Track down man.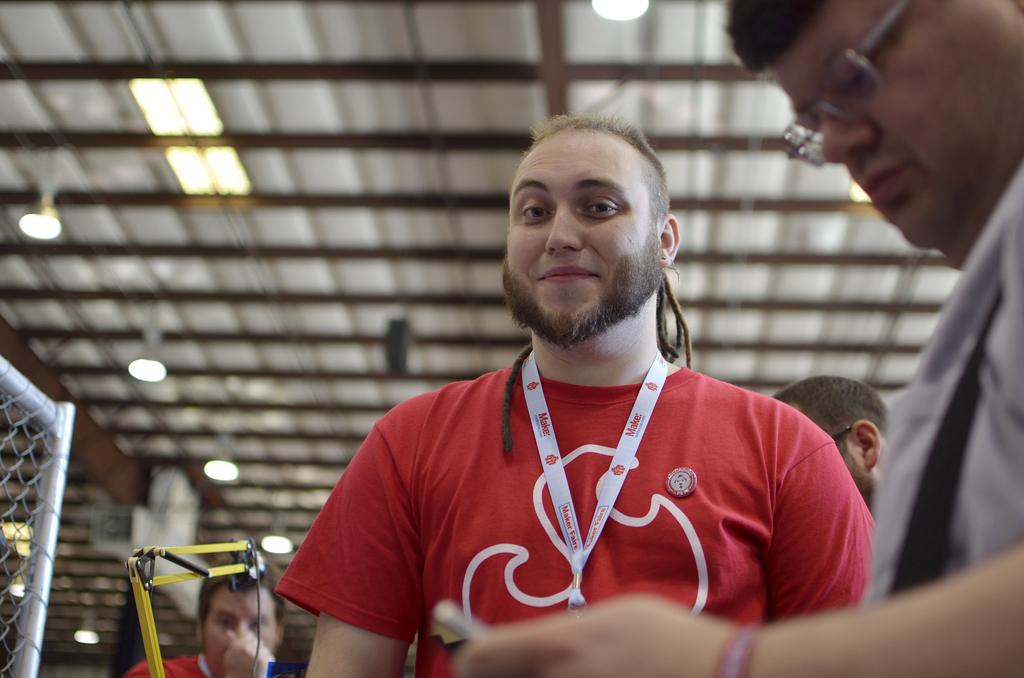
Tracked to locate(126, 559, 284, 677).
